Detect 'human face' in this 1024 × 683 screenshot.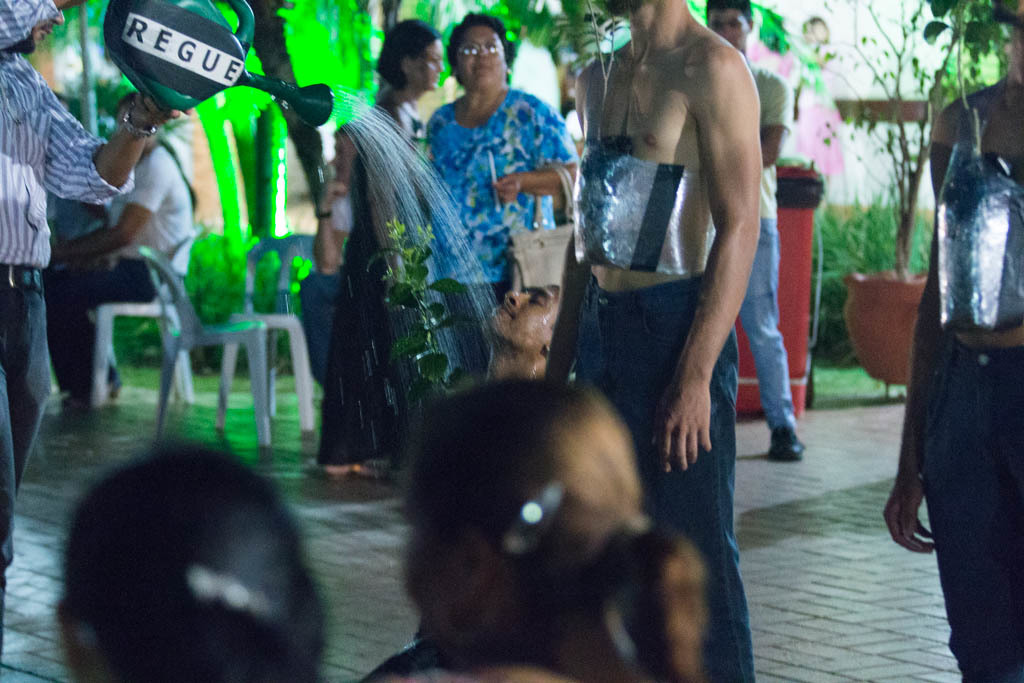
Detection: x1=413 y1=35 x2=444 y2=95.
